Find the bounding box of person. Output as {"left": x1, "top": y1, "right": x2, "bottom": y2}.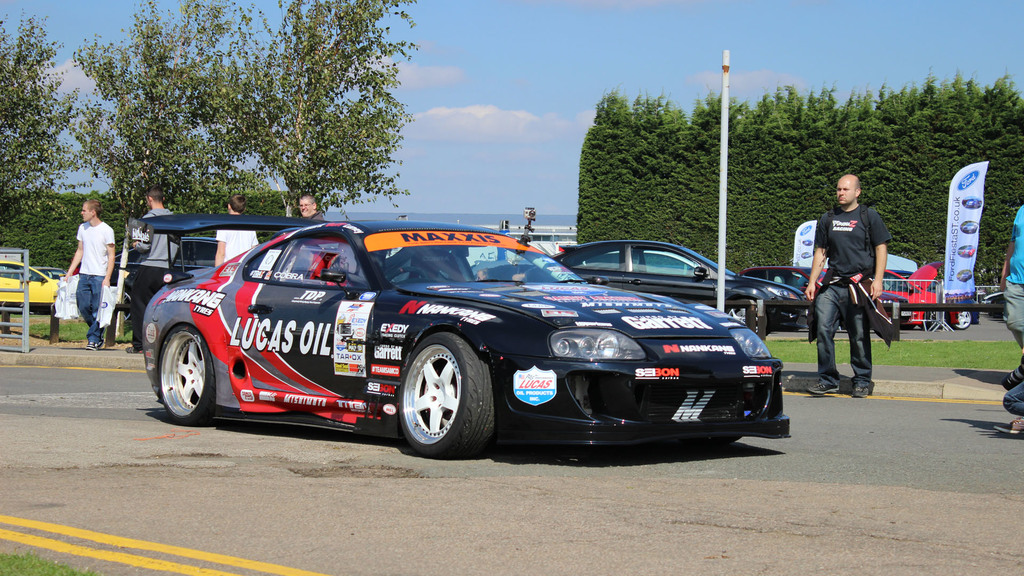
{"left": 995, "top": 202, "right": 1023, "bottom": 434}.
